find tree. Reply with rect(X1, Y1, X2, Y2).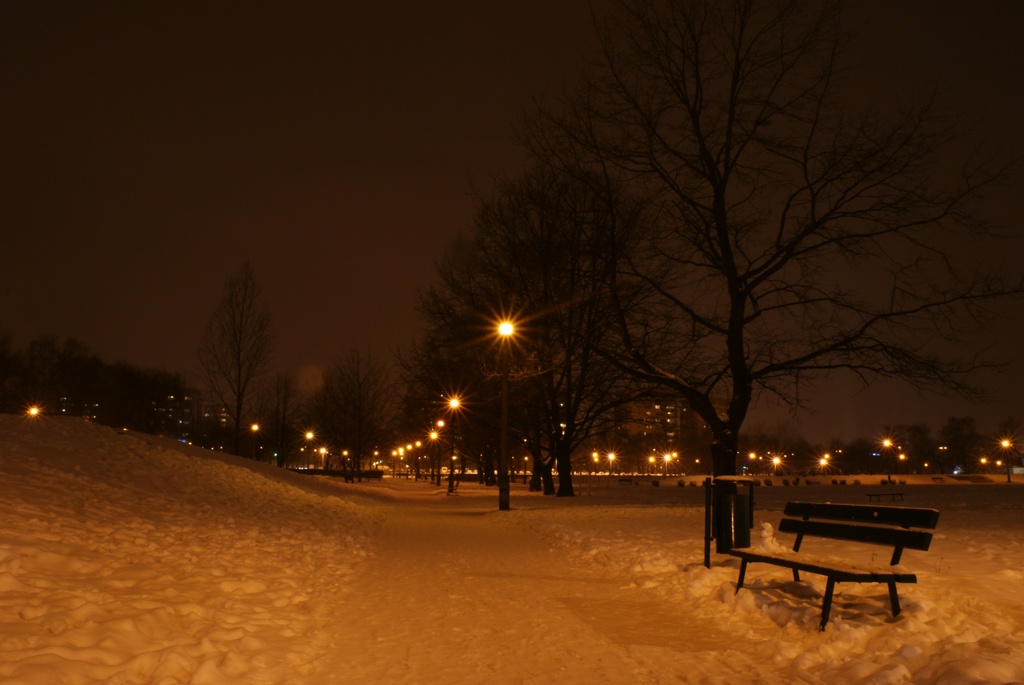
rect(938, 418, 977, 473).
